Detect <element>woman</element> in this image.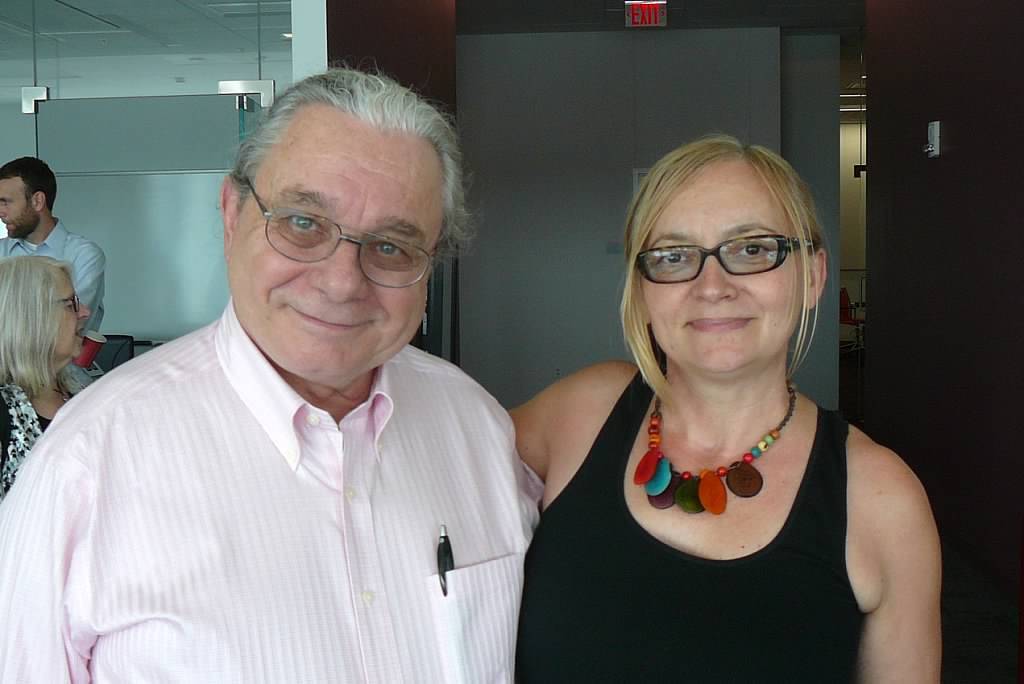
Detection: BBox(508, 109, 943, 677).
